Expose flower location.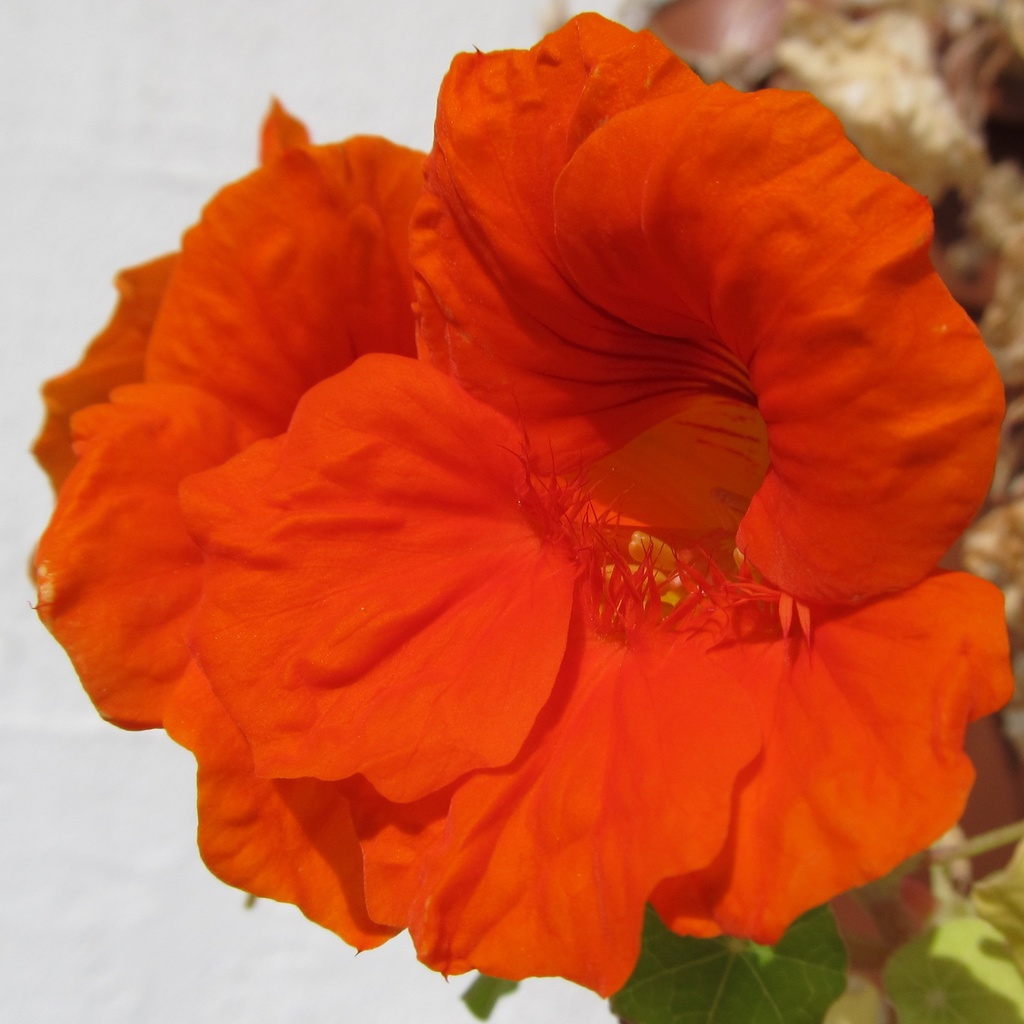
Exposed at rect(54, 21, 1023, 988).
